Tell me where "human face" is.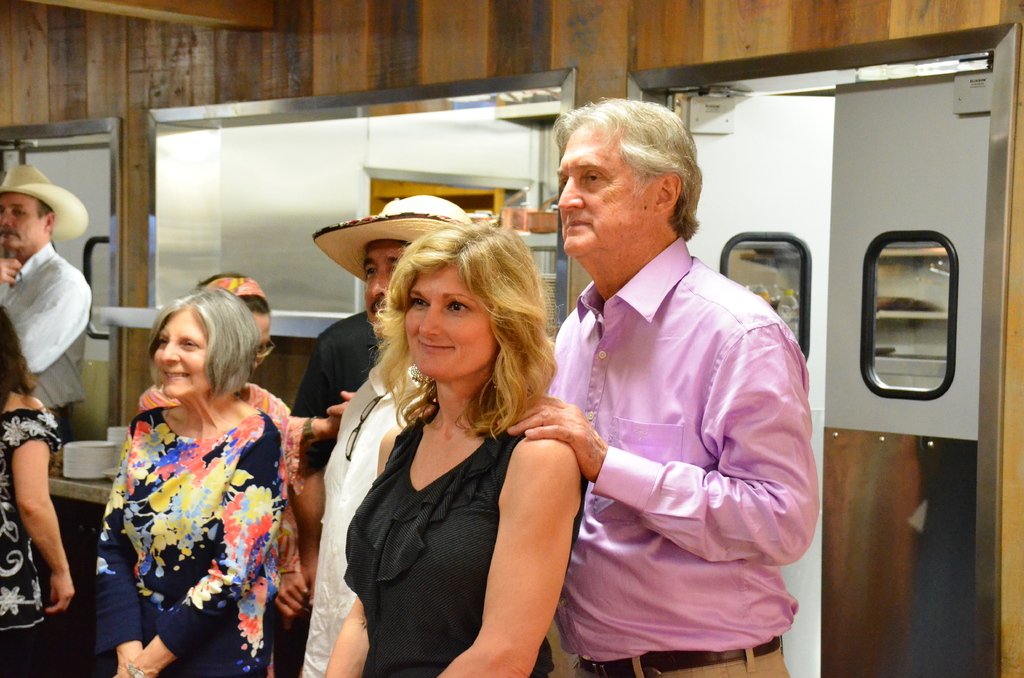
"human face" is at {"x1": 0, "y1": 192, "x2": 42, "y2": 250}.
